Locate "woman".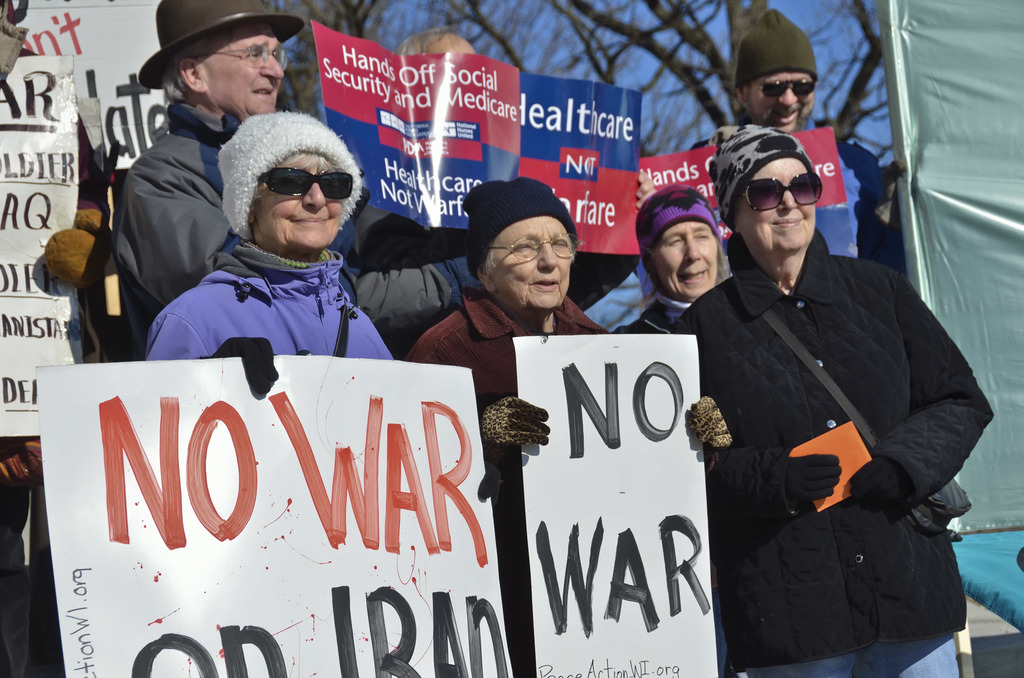
Bounding box: pyautogui.locateOnScreen(688, 105, 967, 677).
